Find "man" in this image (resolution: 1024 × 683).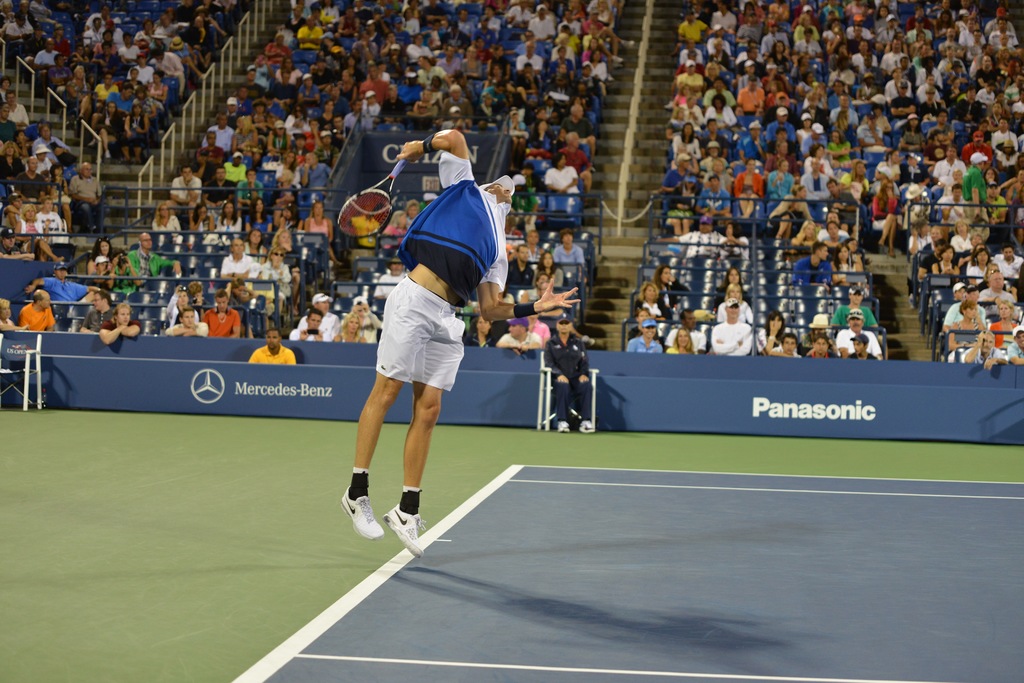
(129, 233, 180, 283).
